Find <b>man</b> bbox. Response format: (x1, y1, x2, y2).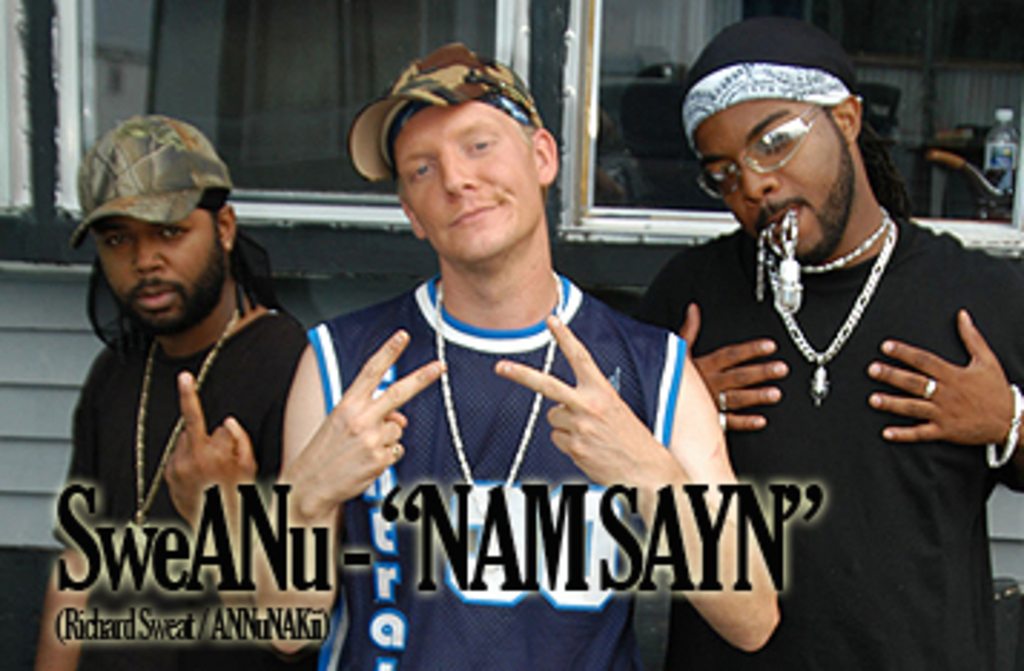
(241, 34, 800, 668).
